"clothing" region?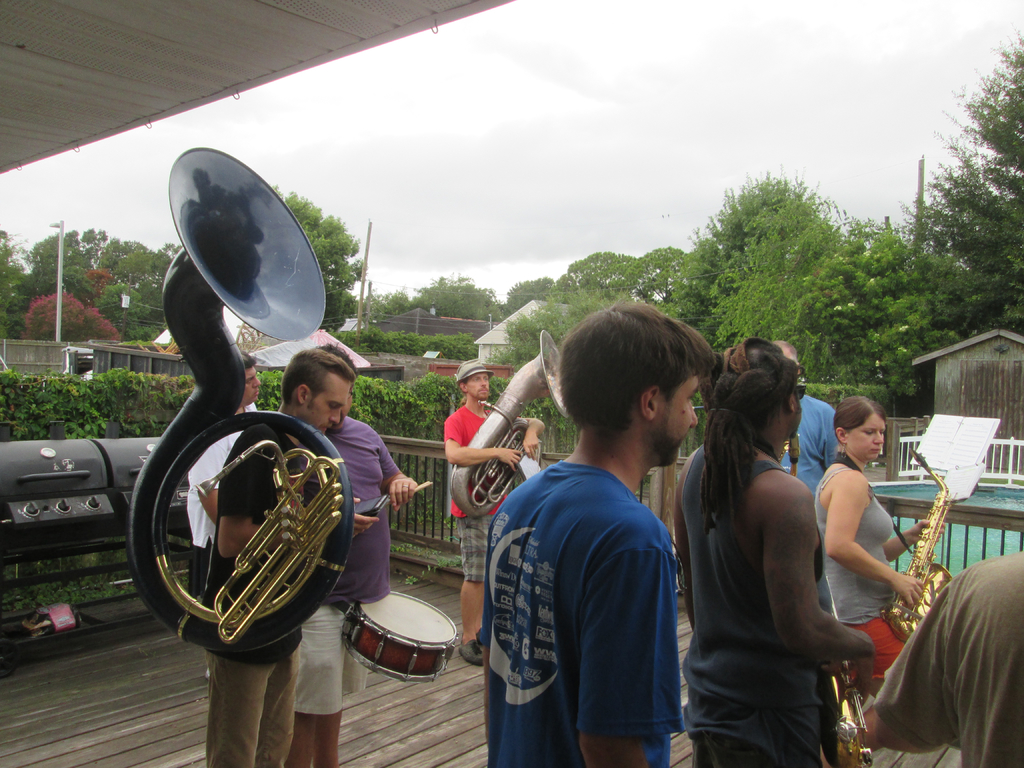
BBox(681, 442, 821, 767)
